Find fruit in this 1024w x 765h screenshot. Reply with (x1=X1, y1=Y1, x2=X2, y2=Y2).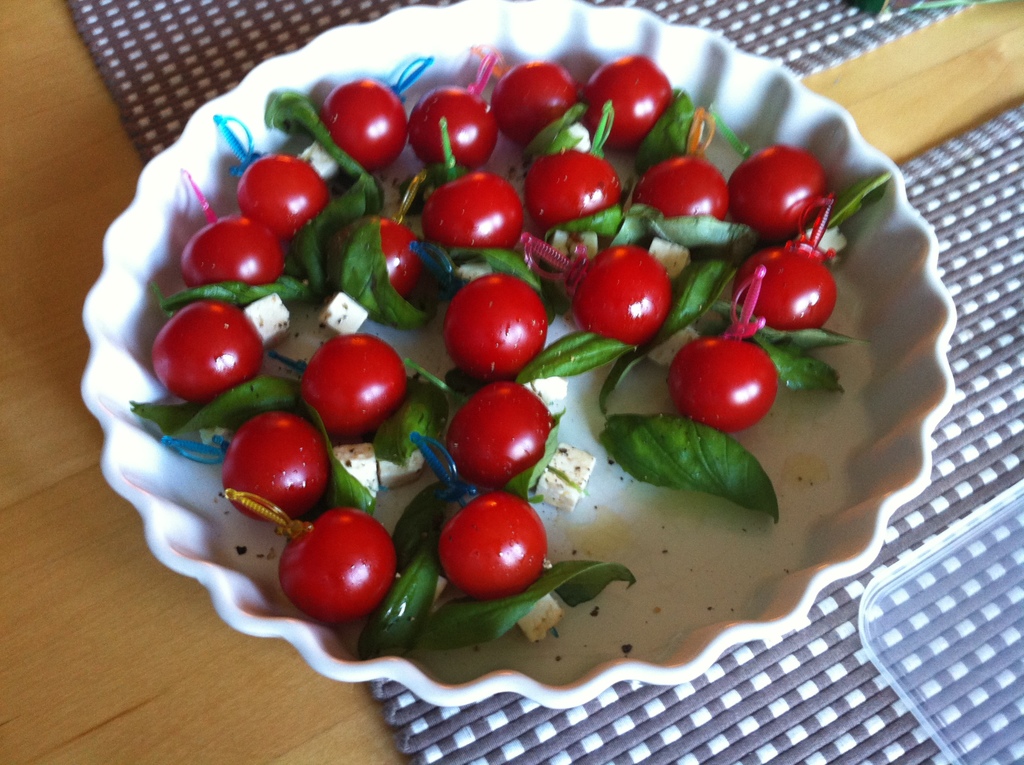
(x1=433, y1=270, x2=553, y2=380).
